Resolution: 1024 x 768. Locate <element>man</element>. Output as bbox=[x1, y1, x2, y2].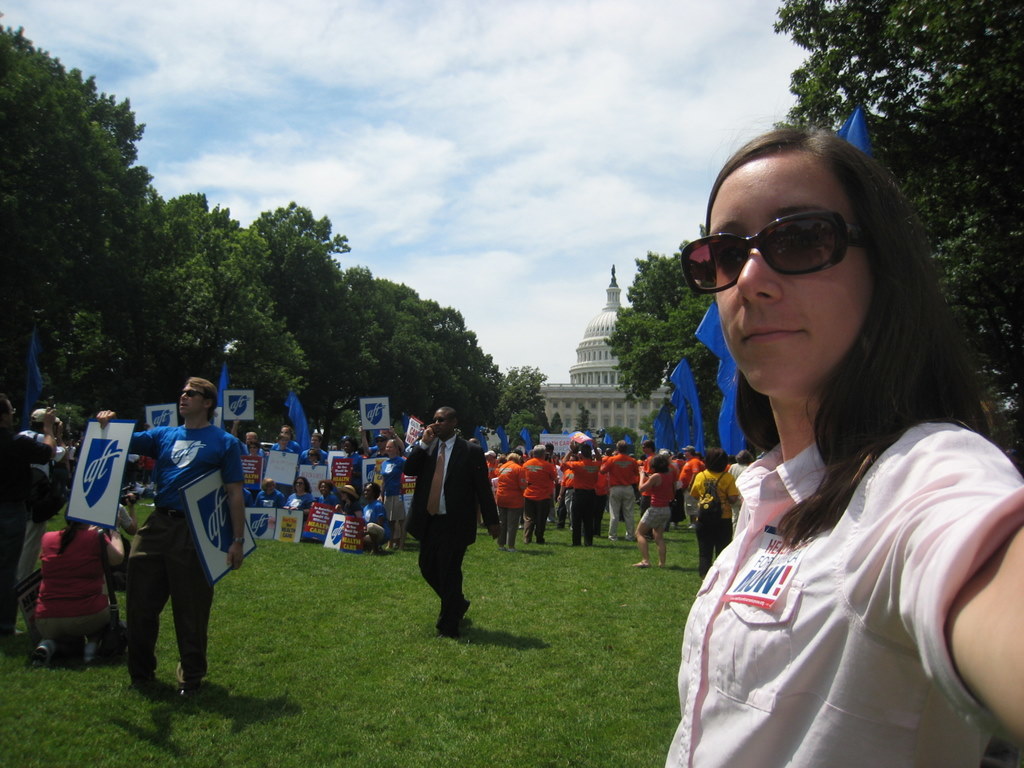
bbox=[557, 437, 606, 549].
